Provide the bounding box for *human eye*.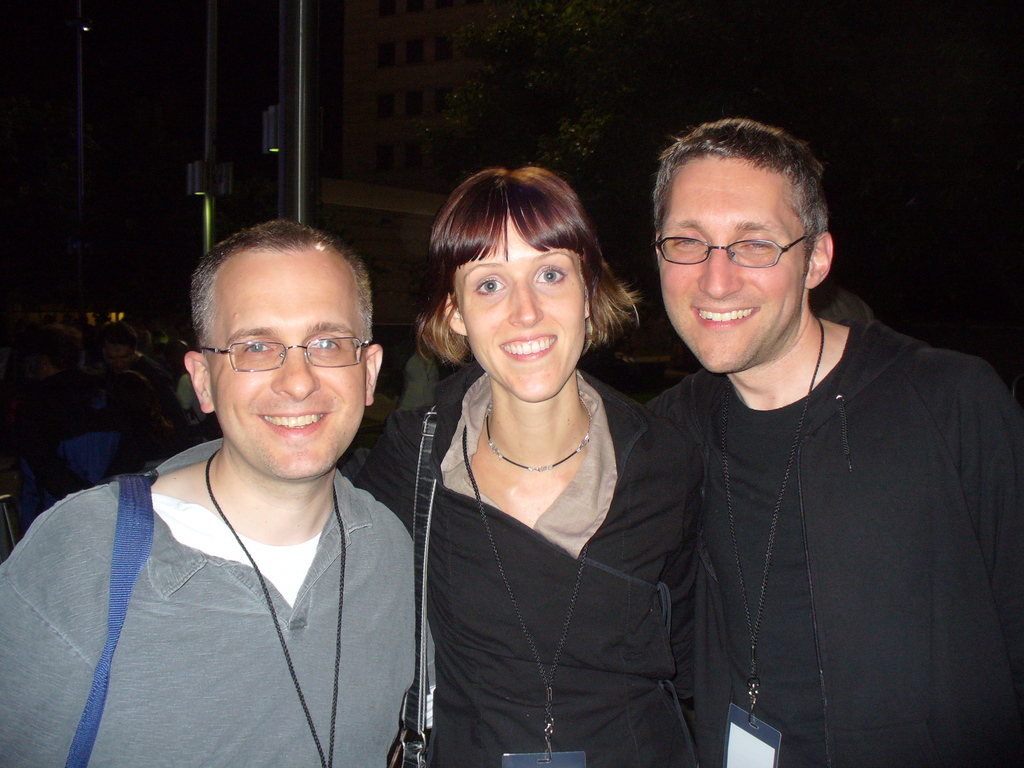
(left=240, top=338, right=276, bottom=360).
